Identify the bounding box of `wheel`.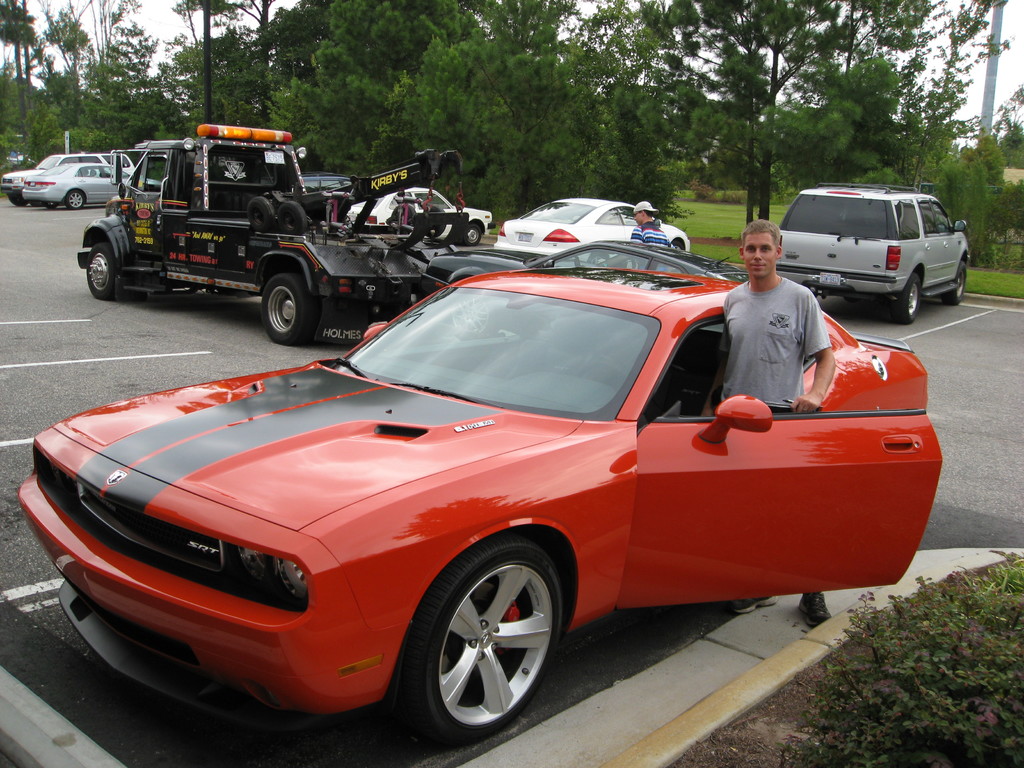
Rect(464, 223, 481, 245).
